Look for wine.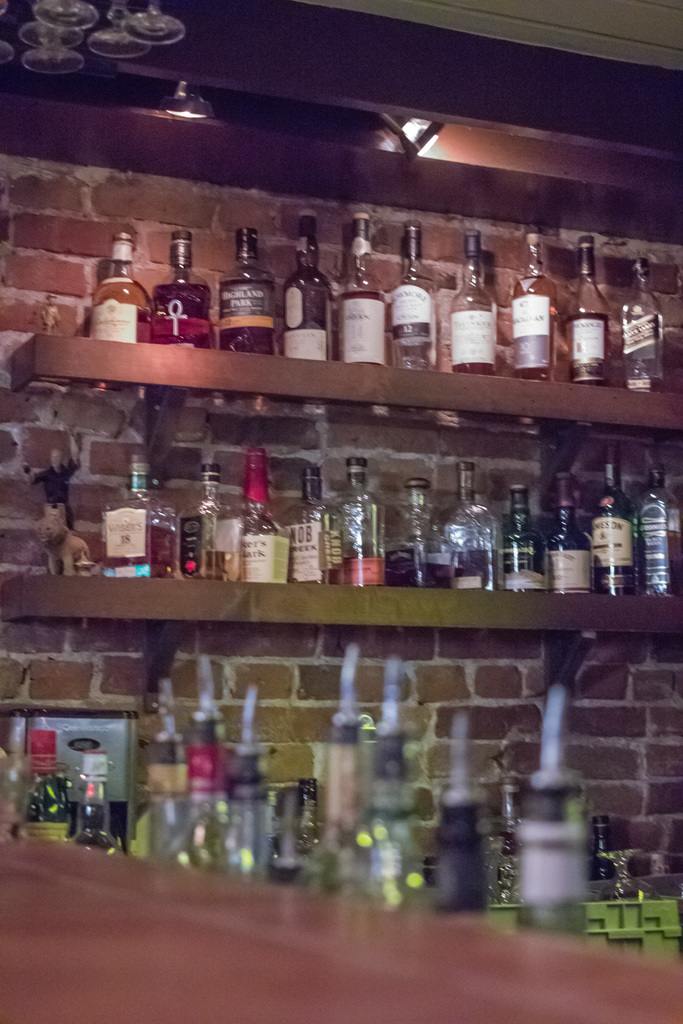
Found: [left=569, top=234, right=609, bottom=386].
